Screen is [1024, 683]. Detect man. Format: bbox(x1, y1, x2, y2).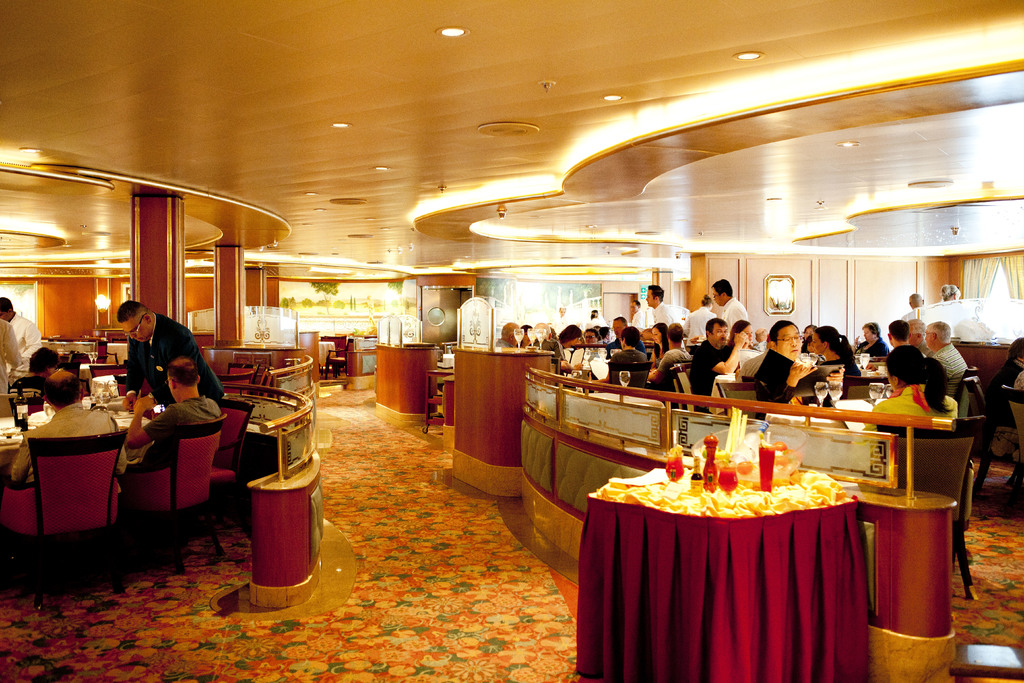
bbox(633, 300, 644, 331).
